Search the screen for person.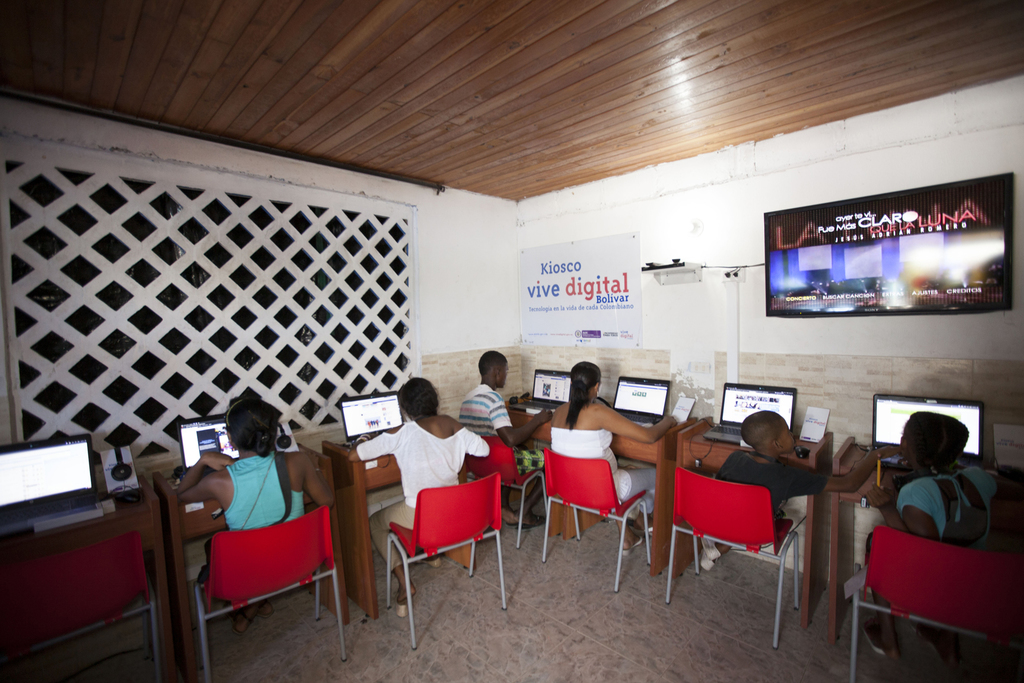
Found at (707,409,887,547).
